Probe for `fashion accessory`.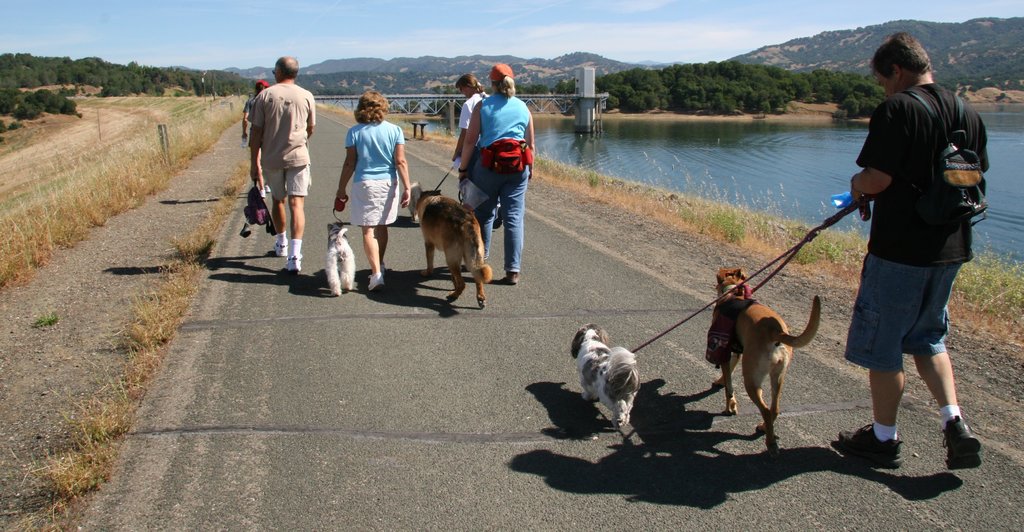
Probe result: <box>873,420,898,440</box>.
